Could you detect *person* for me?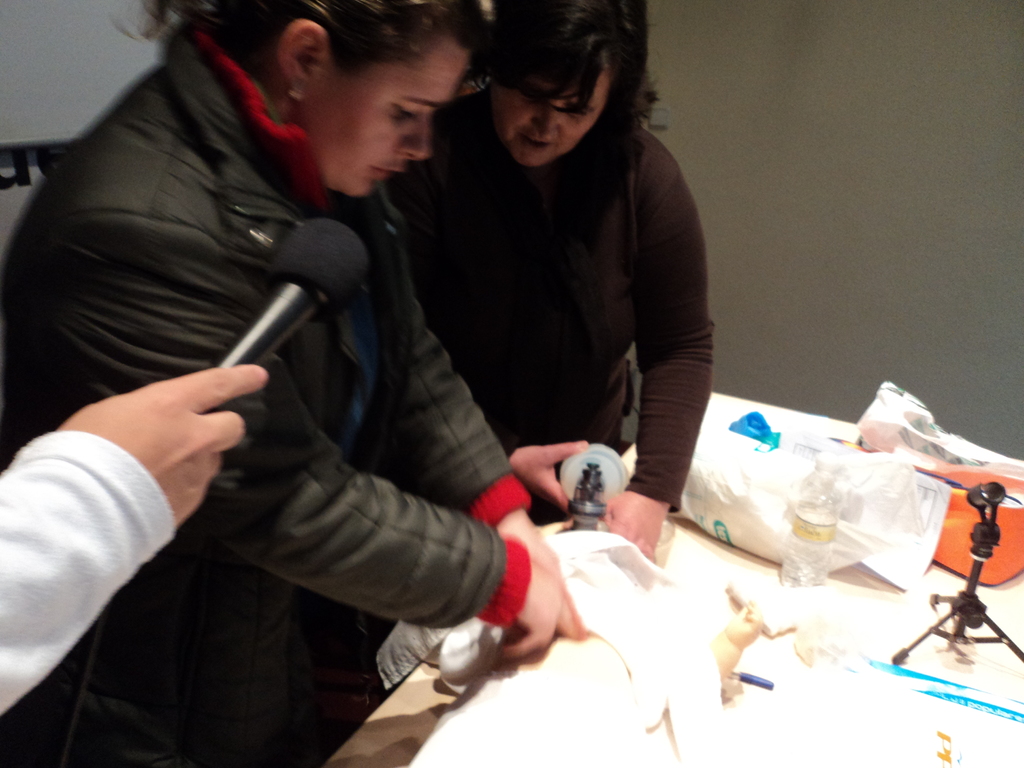
Detection result: [0,0,582,767].
